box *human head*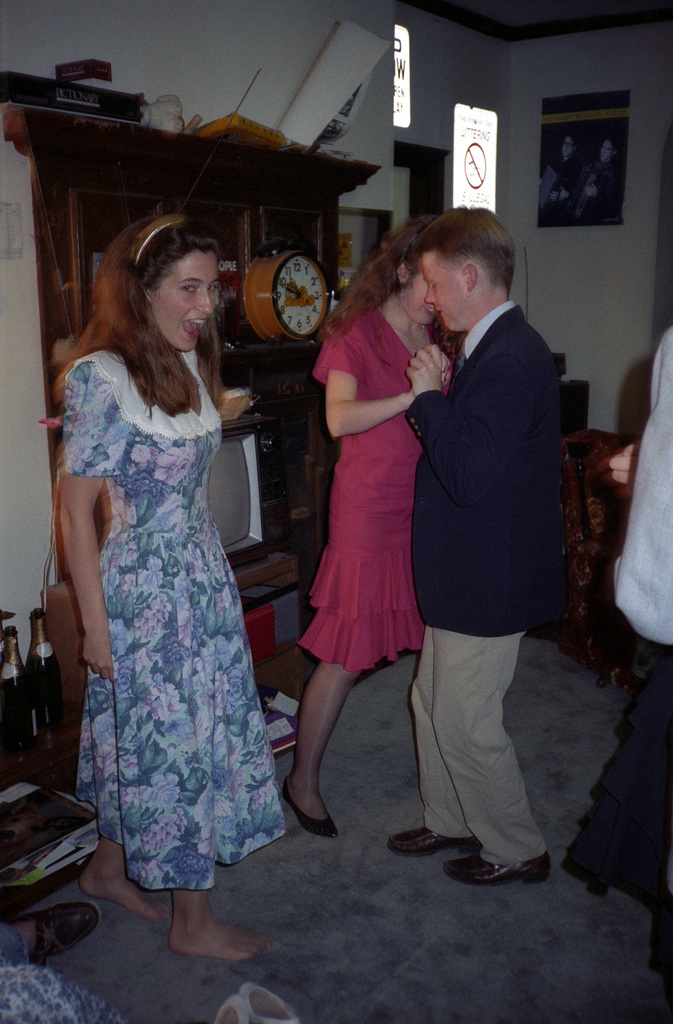
(381,219,437,328)
